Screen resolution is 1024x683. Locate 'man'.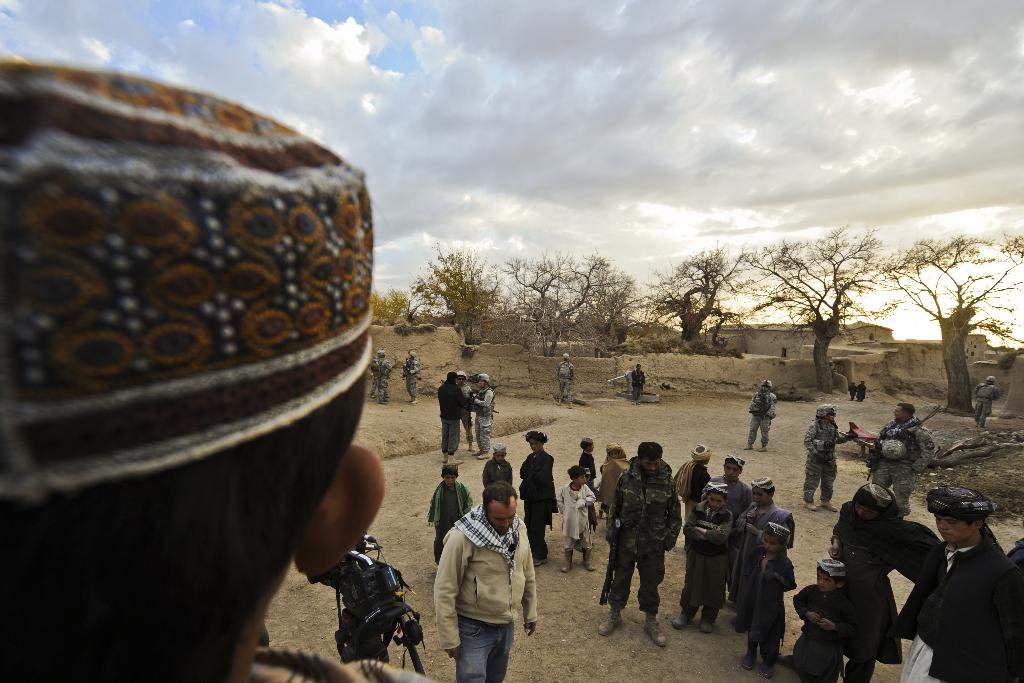
pyautogui.locateOnScreen(436, 369, 460, 457).
